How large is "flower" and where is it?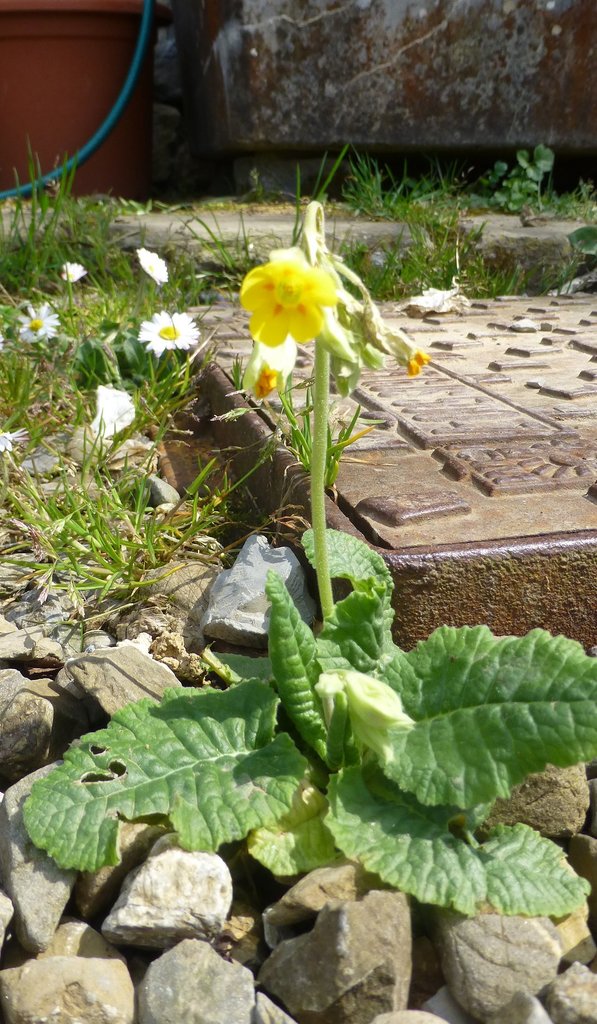
Bounding box: crop(90, 381, 145, 438).
